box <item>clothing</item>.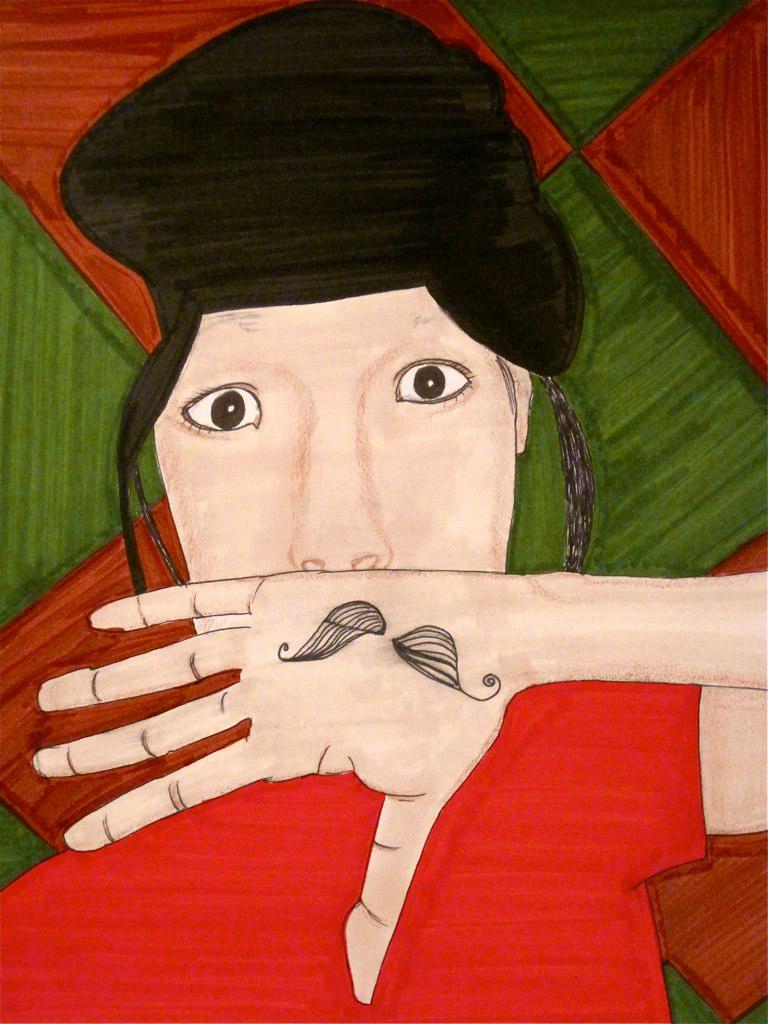
6/678/702/1023.
